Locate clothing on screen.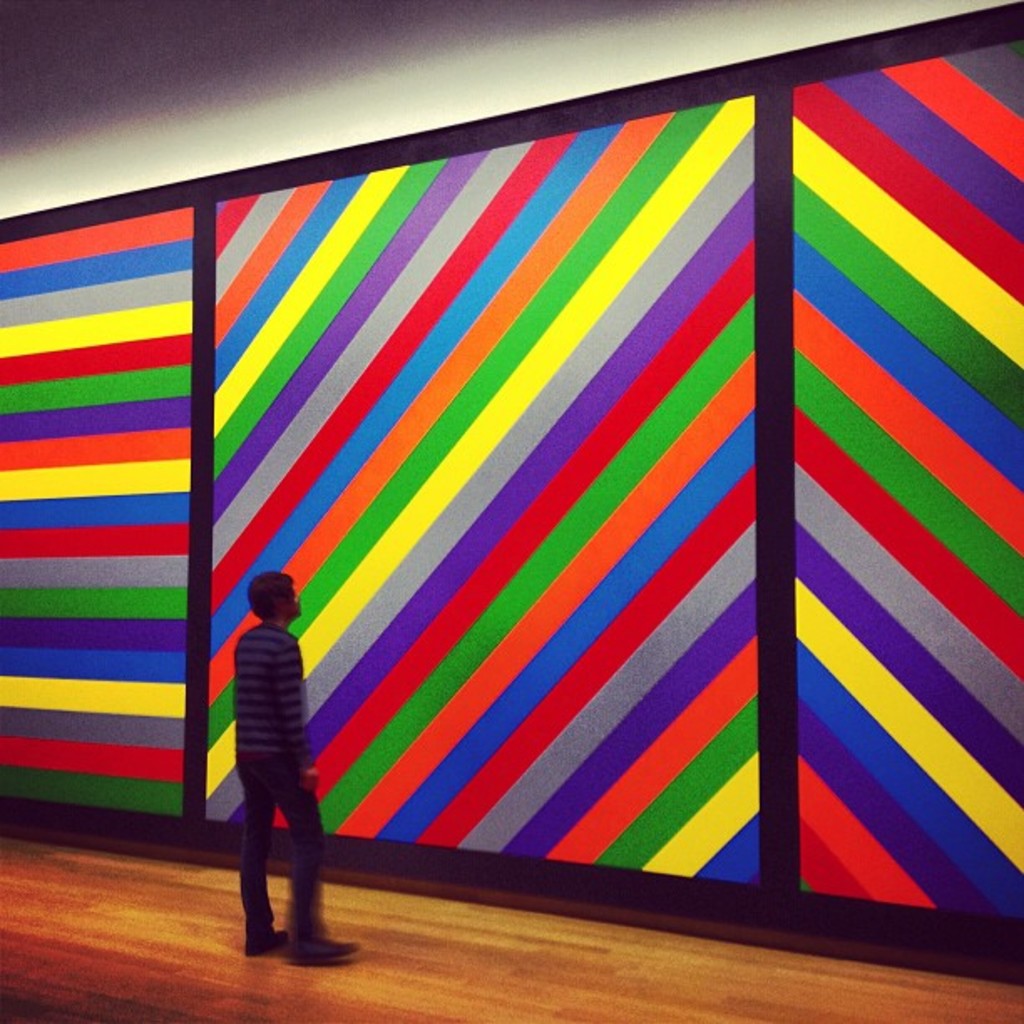
On screen at rect(229, 571, 336, 892).
